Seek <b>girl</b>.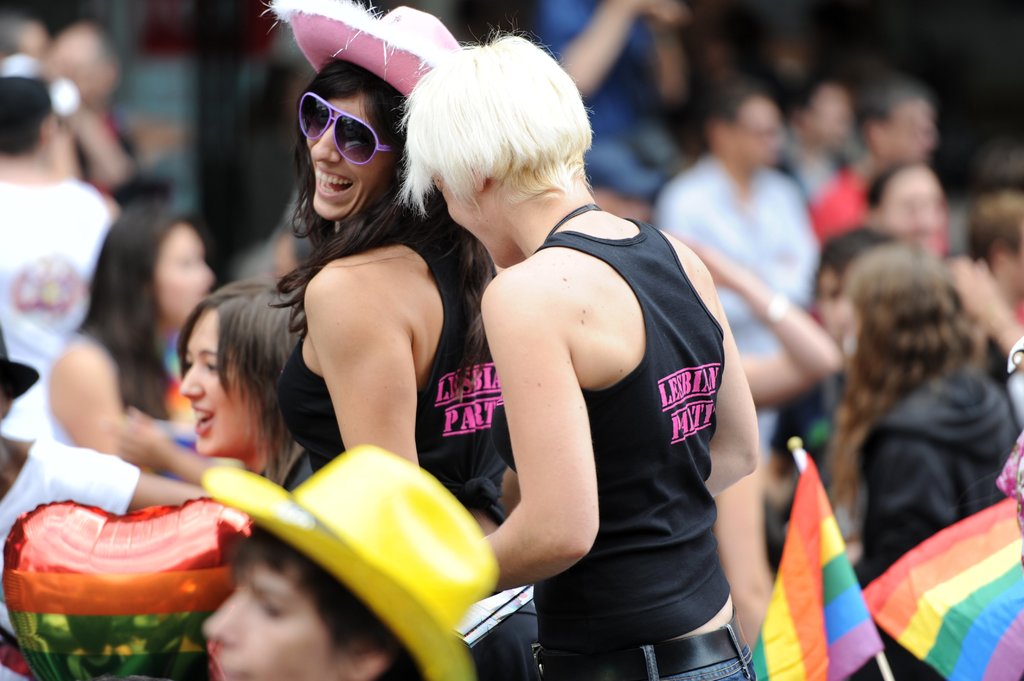
box(815, 234, 1012, 590).
